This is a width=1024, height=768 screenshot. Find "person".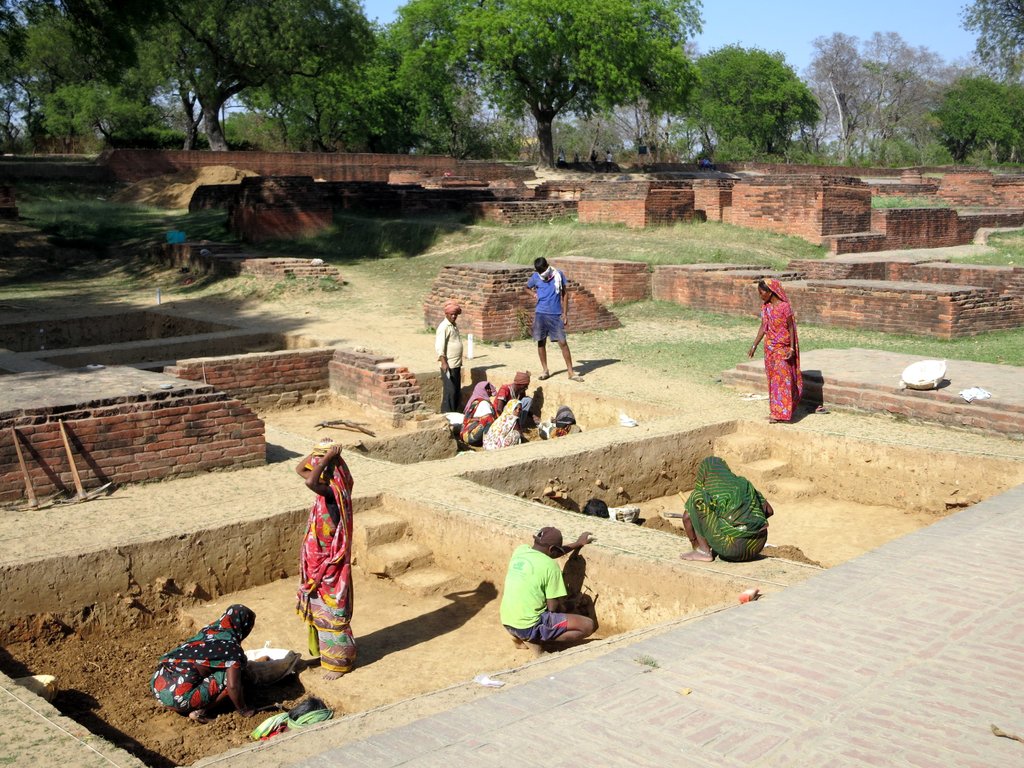
Bounding box: detection(741, 280, 806, 430).
